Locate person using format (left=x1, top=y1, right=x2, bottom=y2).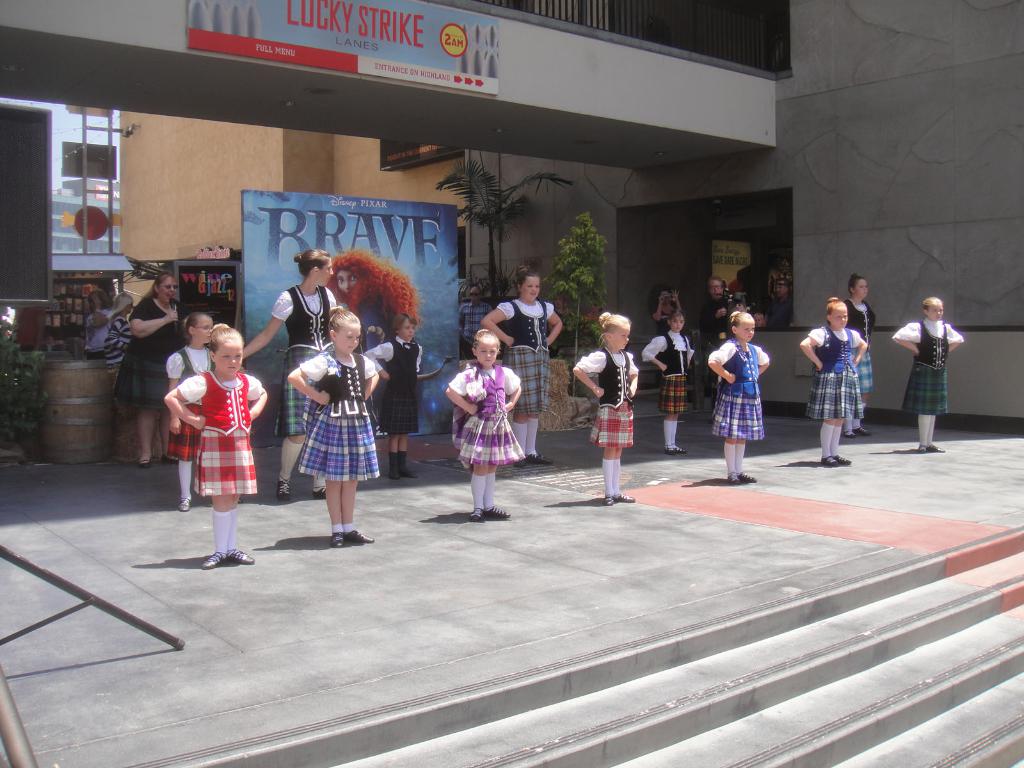
(left=461, top=284, right=491, bottom=357).
